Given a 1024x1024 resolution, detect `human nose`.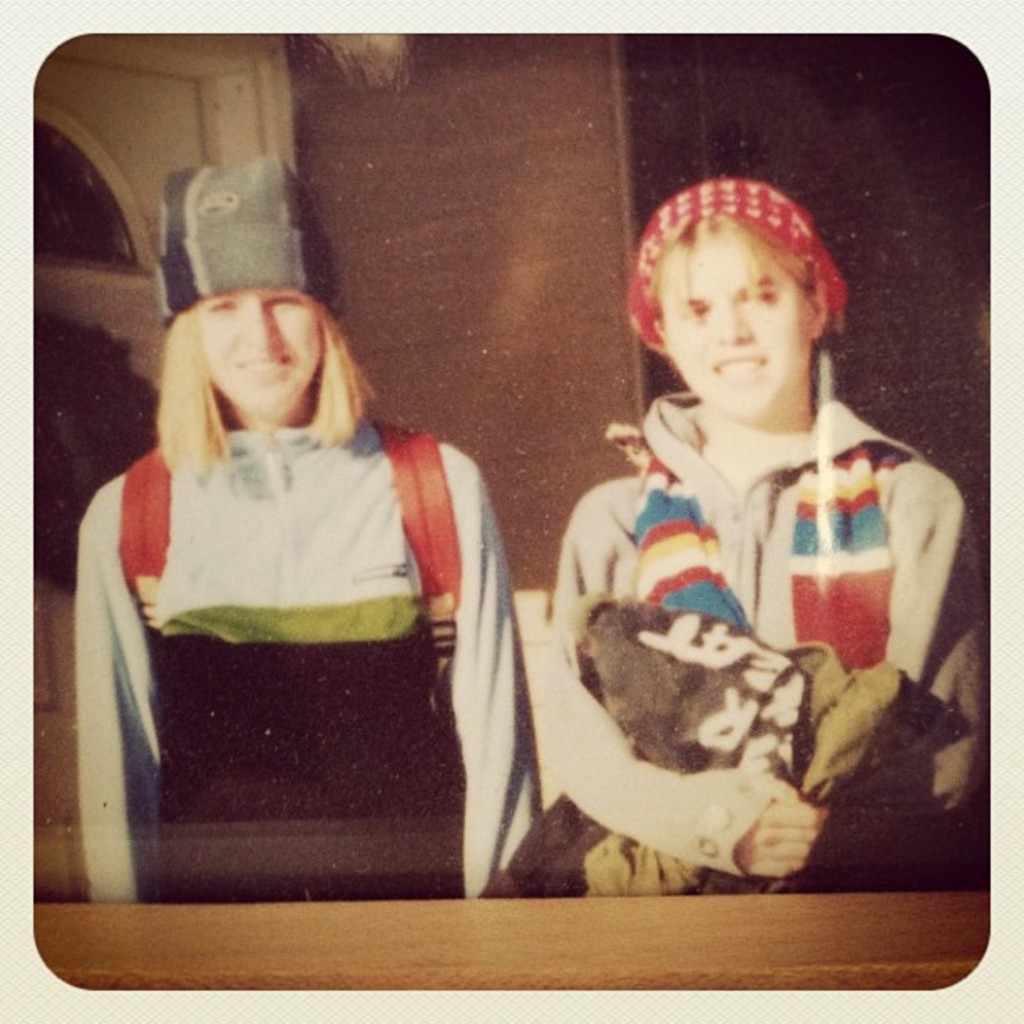
<box>236,303,279,351</box>.
